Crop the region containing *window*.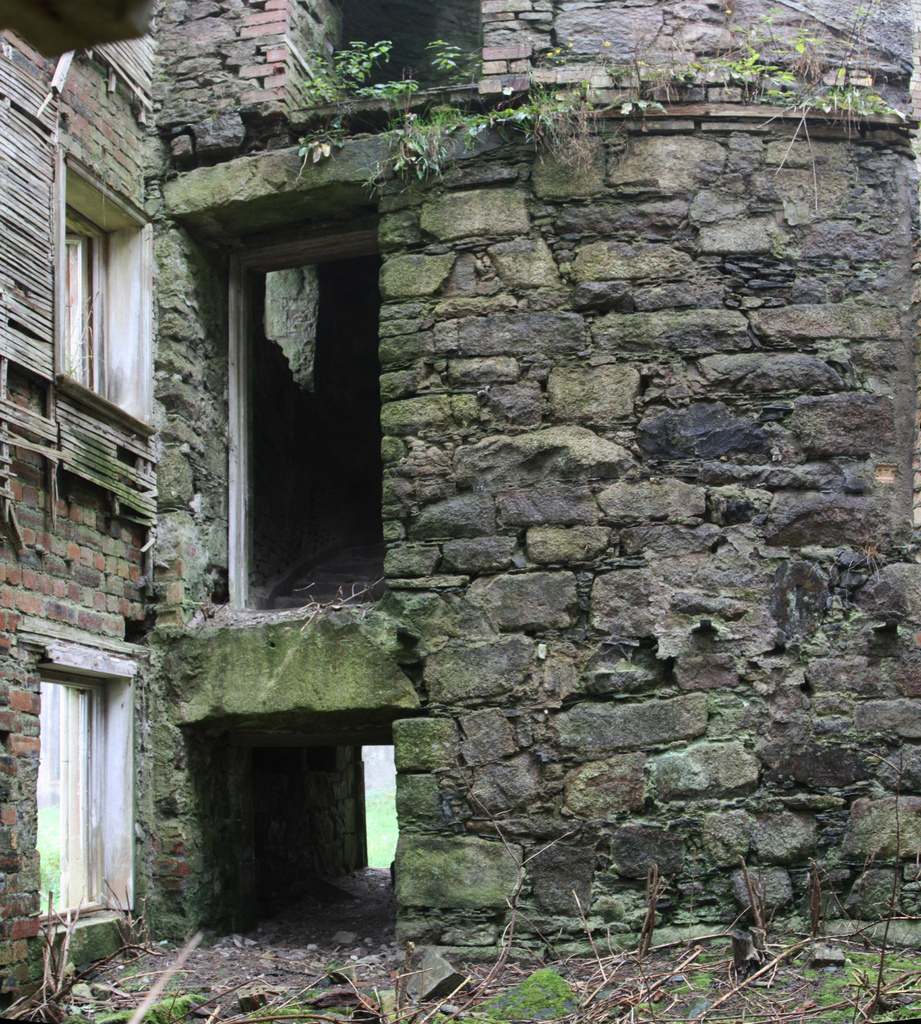
Crop region: 20, 580, 136, 934.
